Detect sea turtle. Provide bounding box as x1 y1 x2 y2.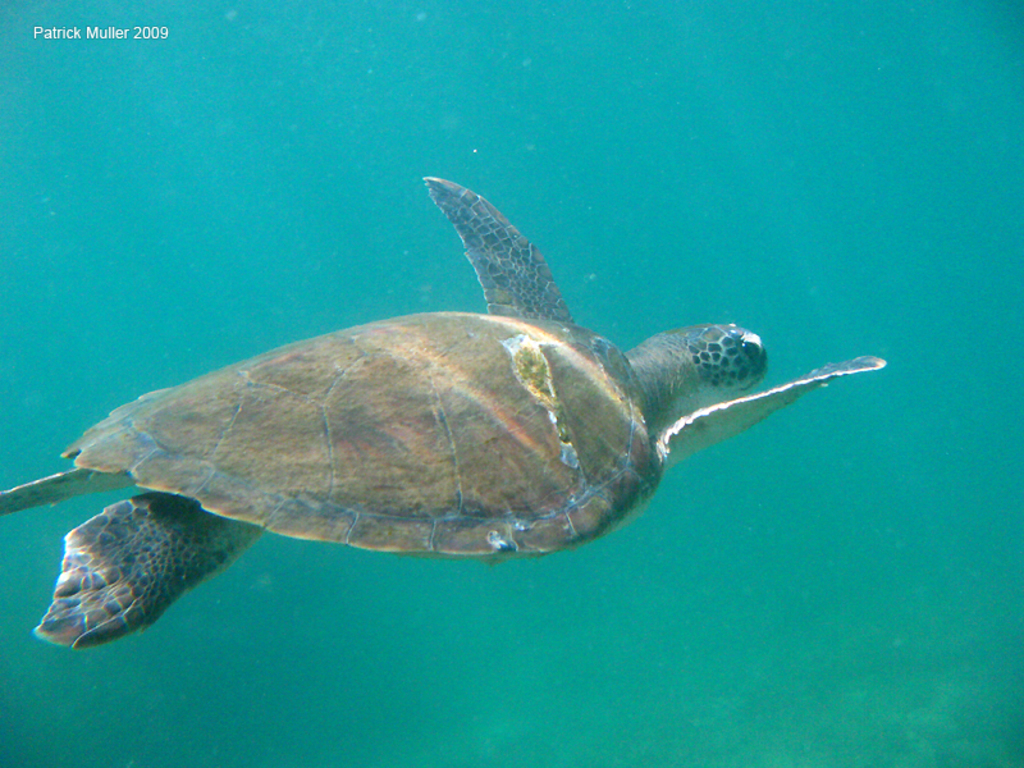
0 173 893 654.
